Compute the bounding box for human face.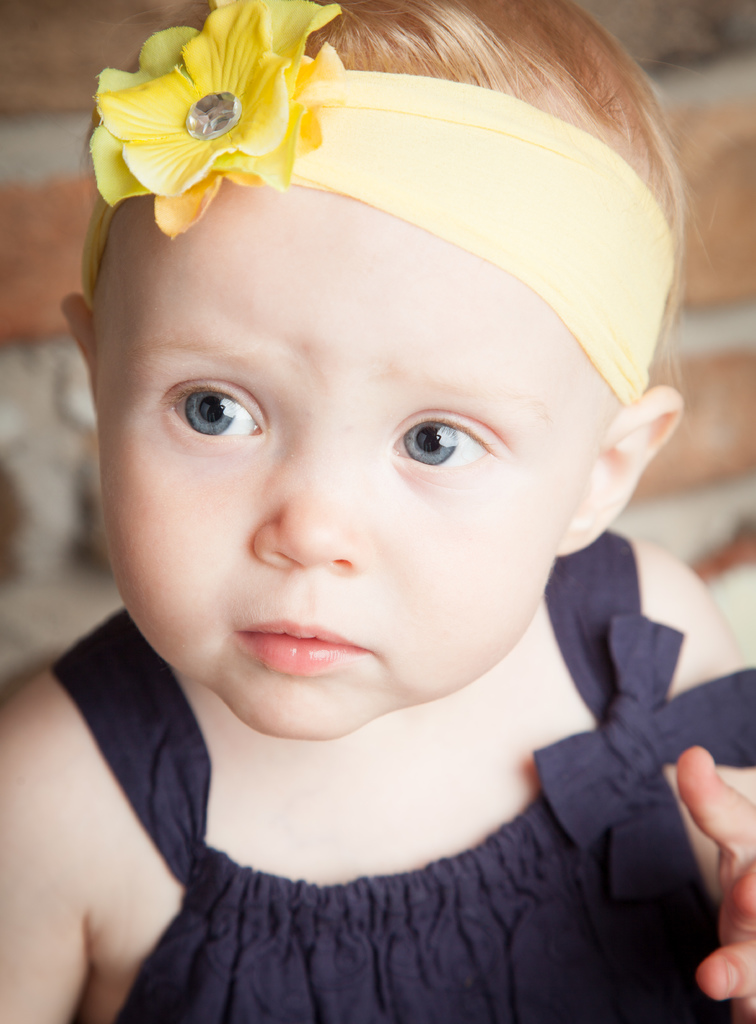
<box>92,177,605,740</box>.
